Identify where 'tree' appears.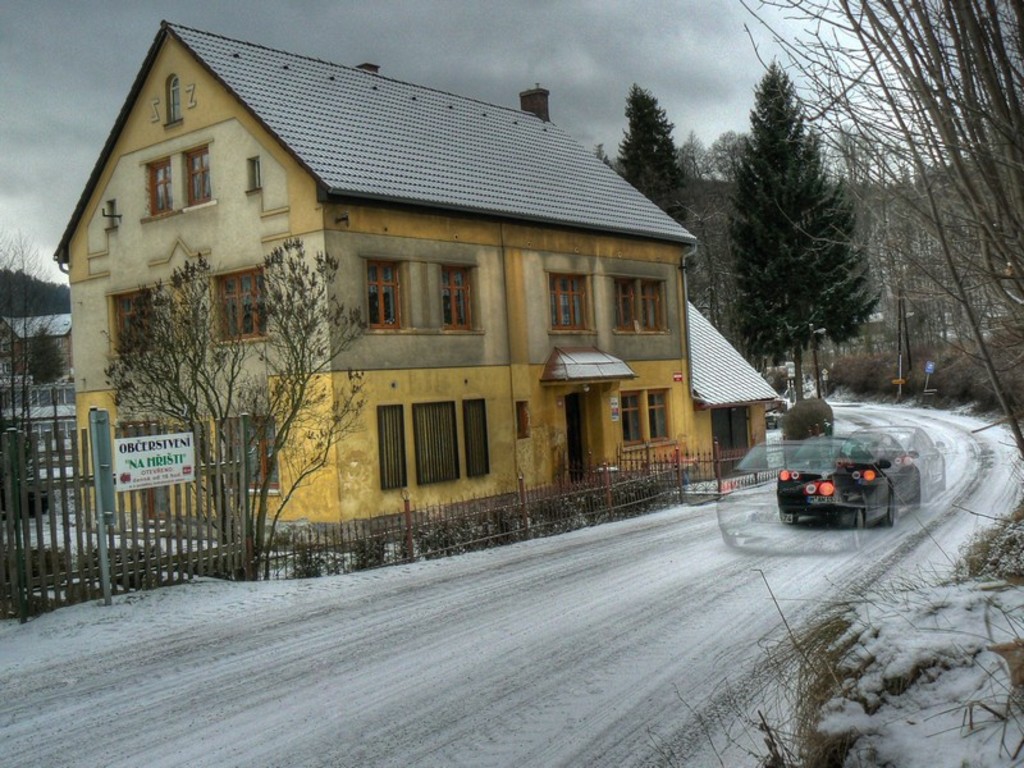
Appears at 842 154 1023 364.
